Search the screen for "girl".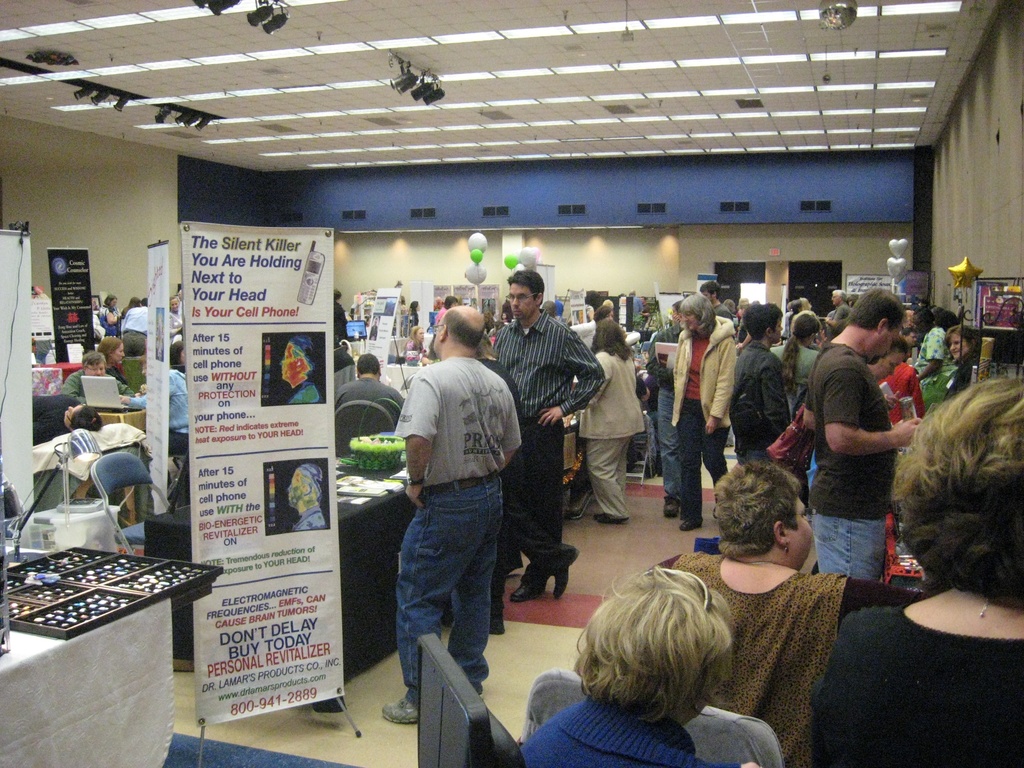
Found at bbox=[817, 369, 1023, 767].
